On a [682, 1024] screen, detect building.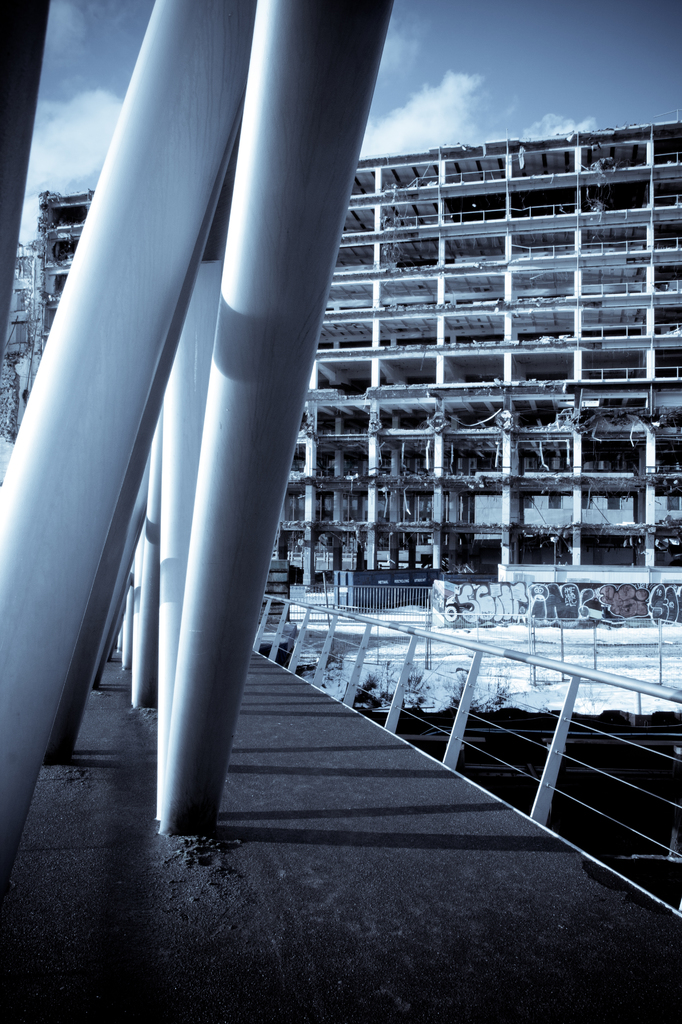
locate(43, 109, 681, 595).
